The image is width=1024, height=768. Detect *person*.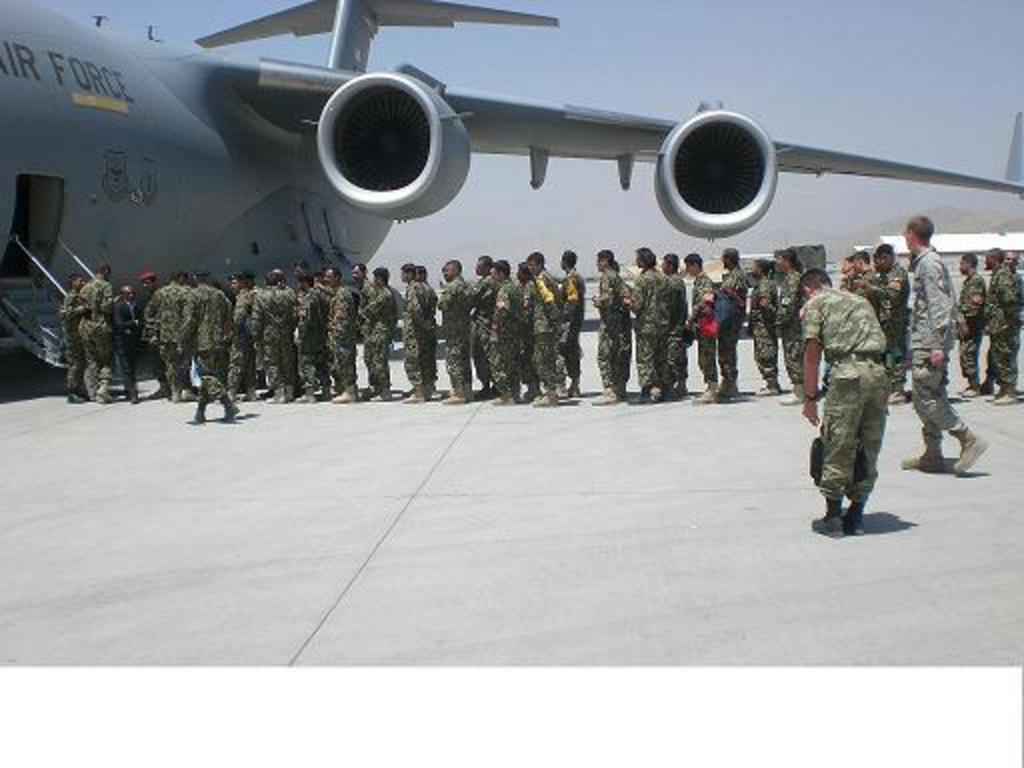
Detection: <box>168,264,238,426</box>.
